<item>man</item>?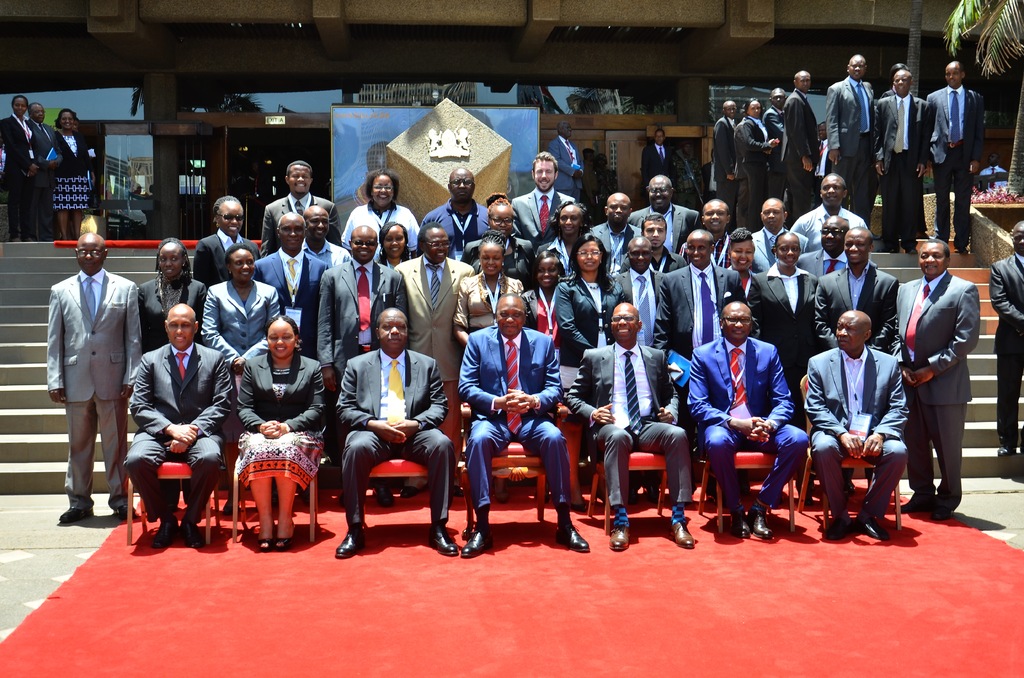
[x1=414, y1=164, x2=504, y2=273]
